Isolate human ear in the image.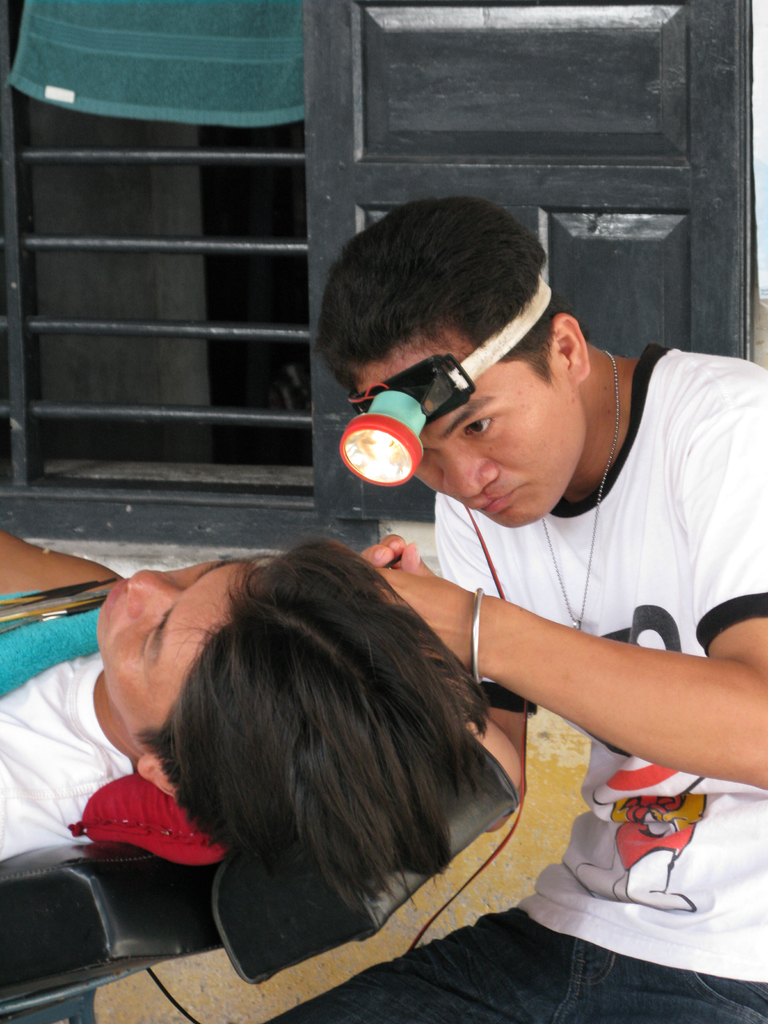
Isolated region: bbox=[136, 757, 177, 797].
